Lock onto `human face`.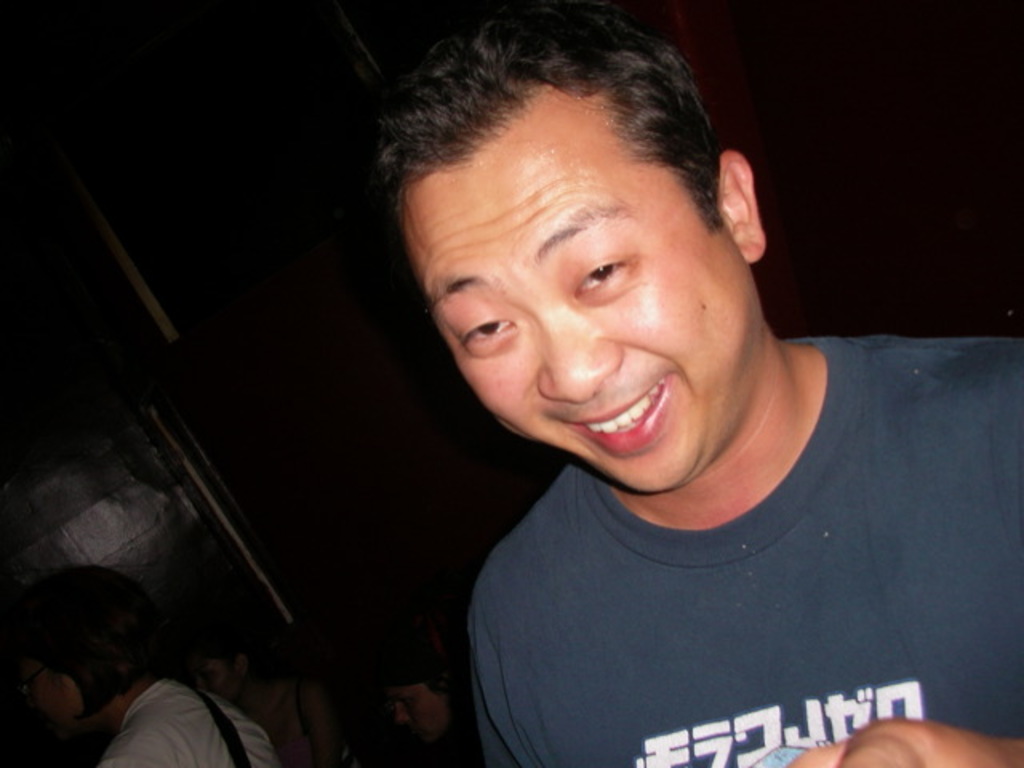
Locked: <region>410, 117, 744, 493</region>.
